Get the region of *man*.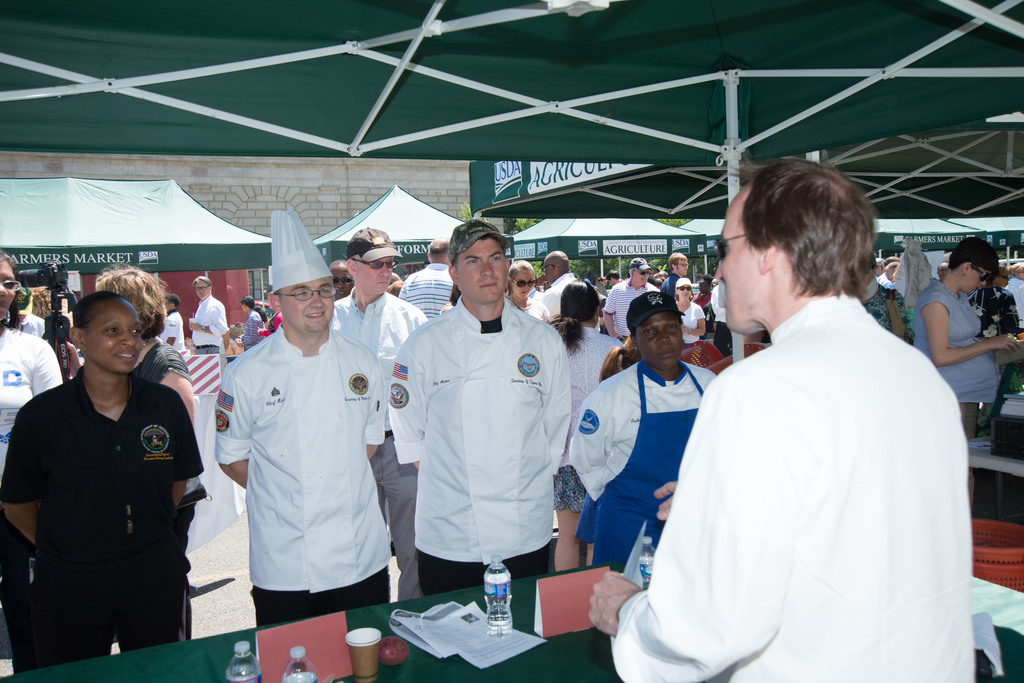
box=[332, 264, 358, 296].
